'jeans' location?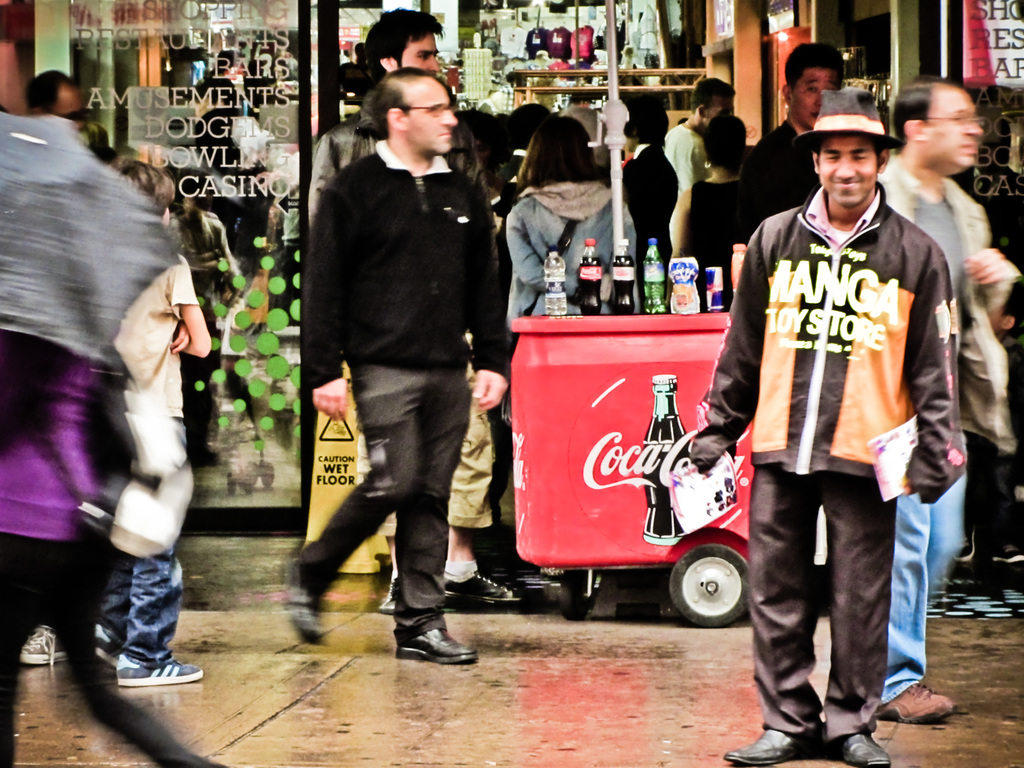
rect(306, 371, 488, 659)
